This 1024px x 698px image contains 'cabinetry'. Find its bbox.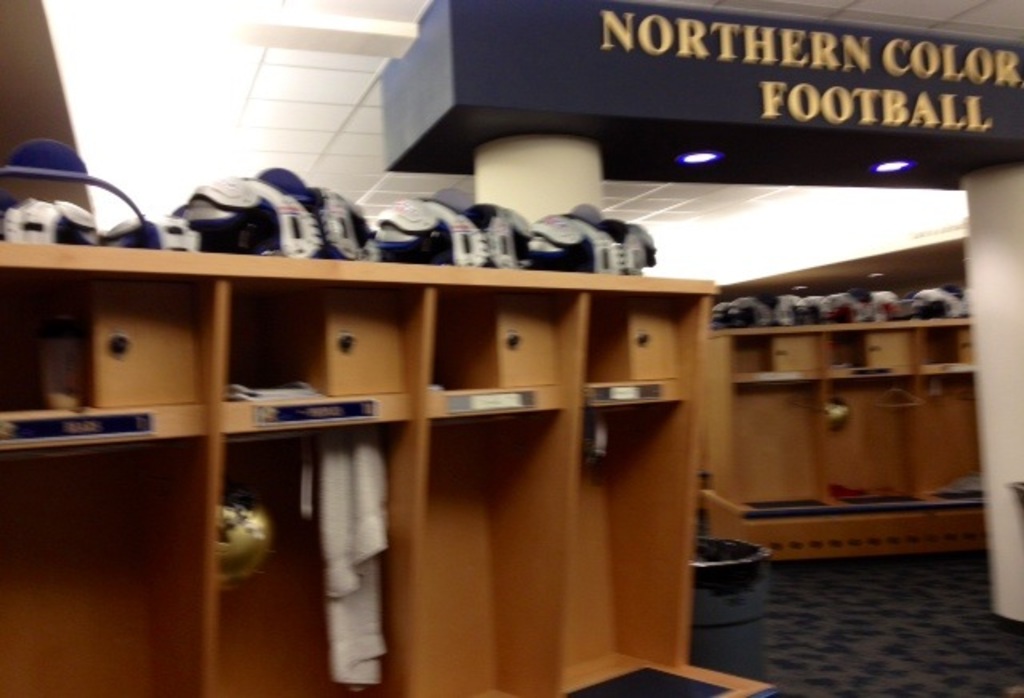
rect(942, 325, 979, 360).
